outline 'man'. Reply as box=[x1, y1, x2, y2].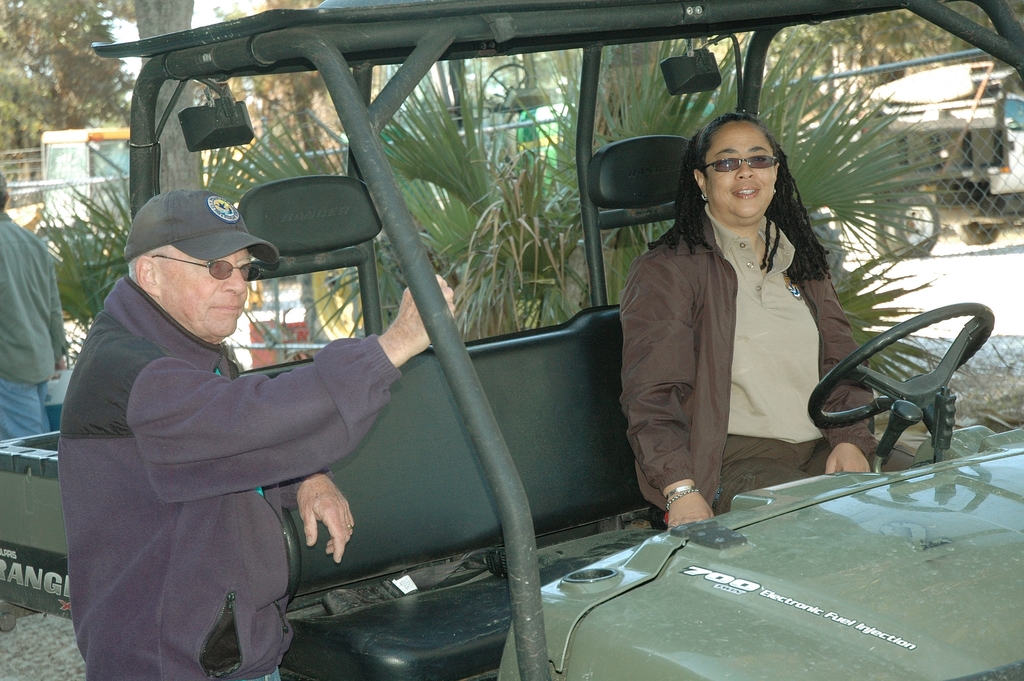
box=[0, 164, 70, 437].
